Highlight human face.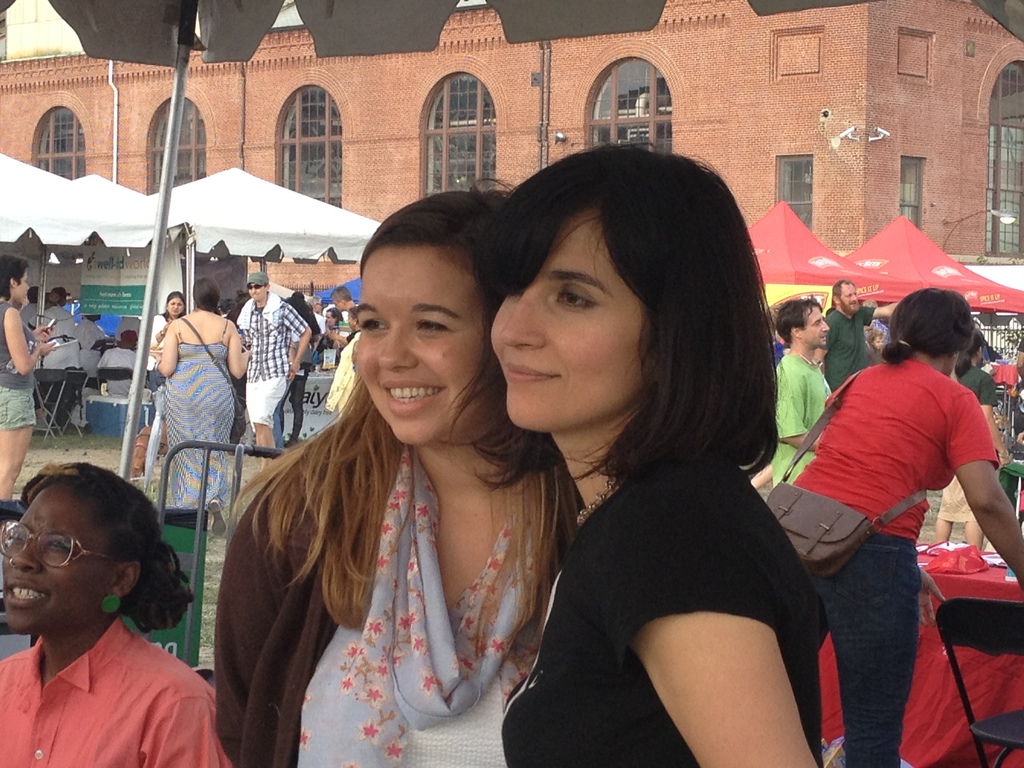
Highlighted region: [13,266,29,305].
